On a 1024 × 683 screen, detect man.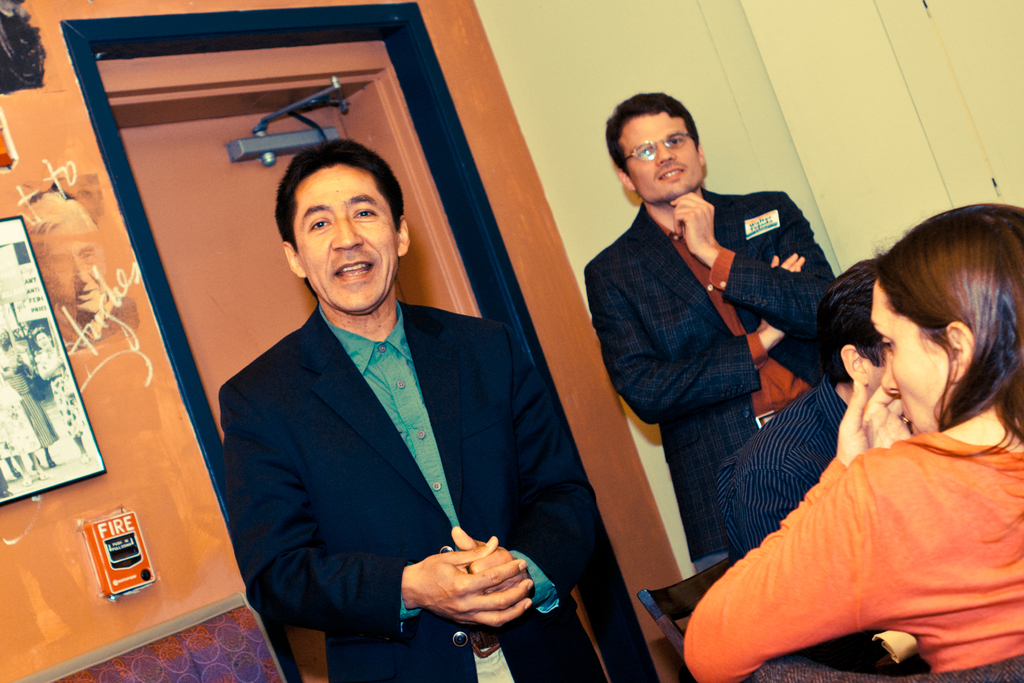
l=589, t=93, r=846, b=567.
